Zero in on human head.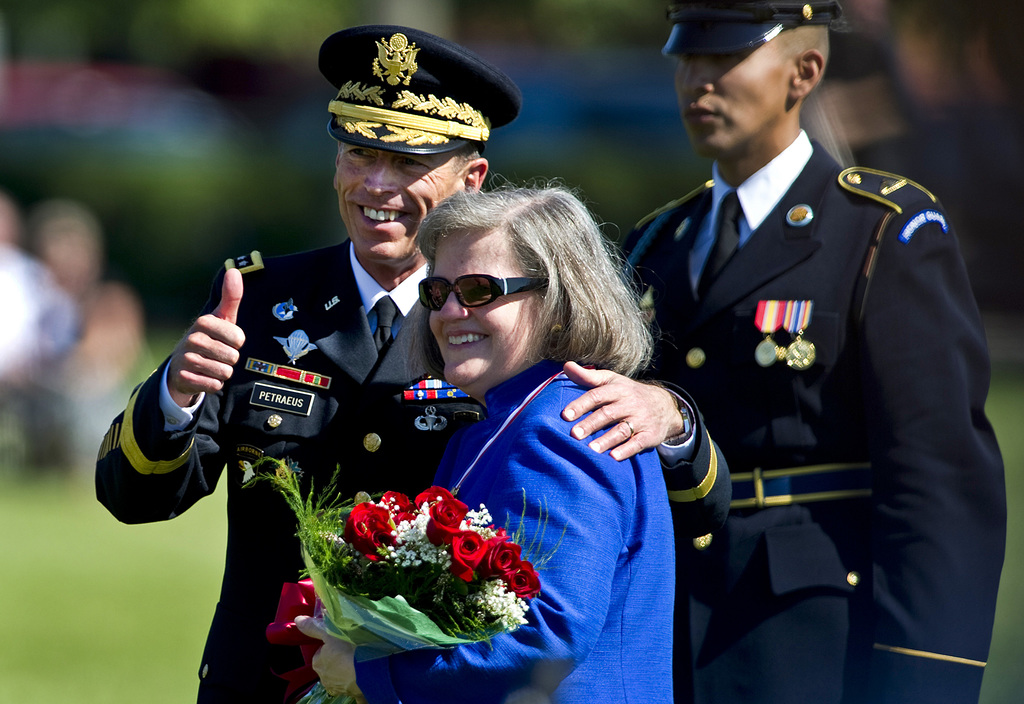
Zeroed in: crop(408, 184, 641, 387).
